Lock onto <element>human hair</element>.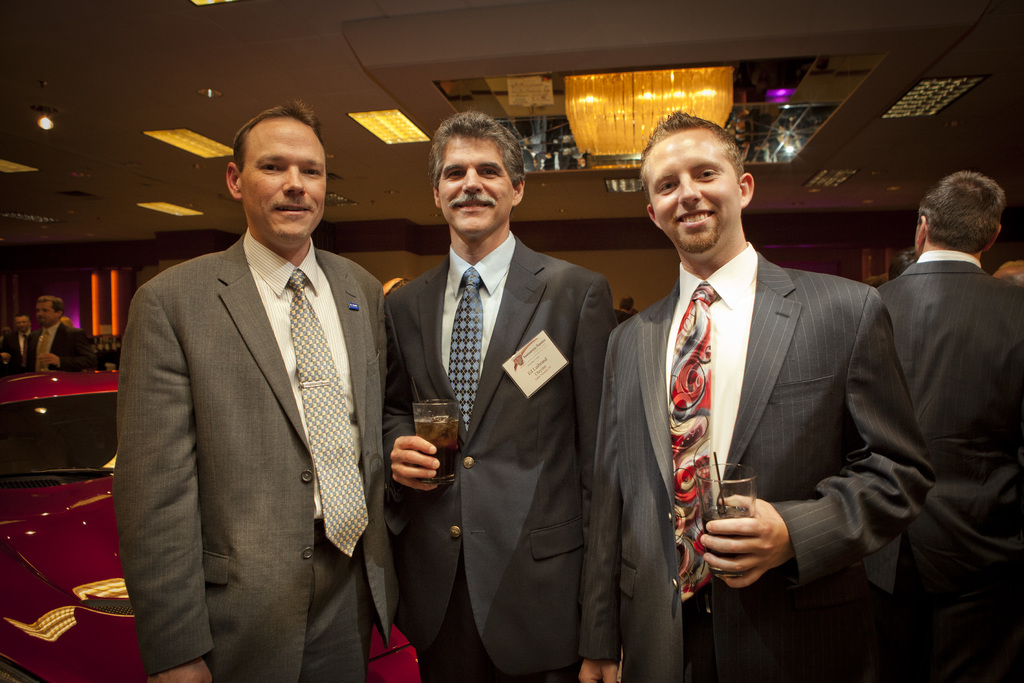
Locked: bbox=[643, 106, 746, 195].
